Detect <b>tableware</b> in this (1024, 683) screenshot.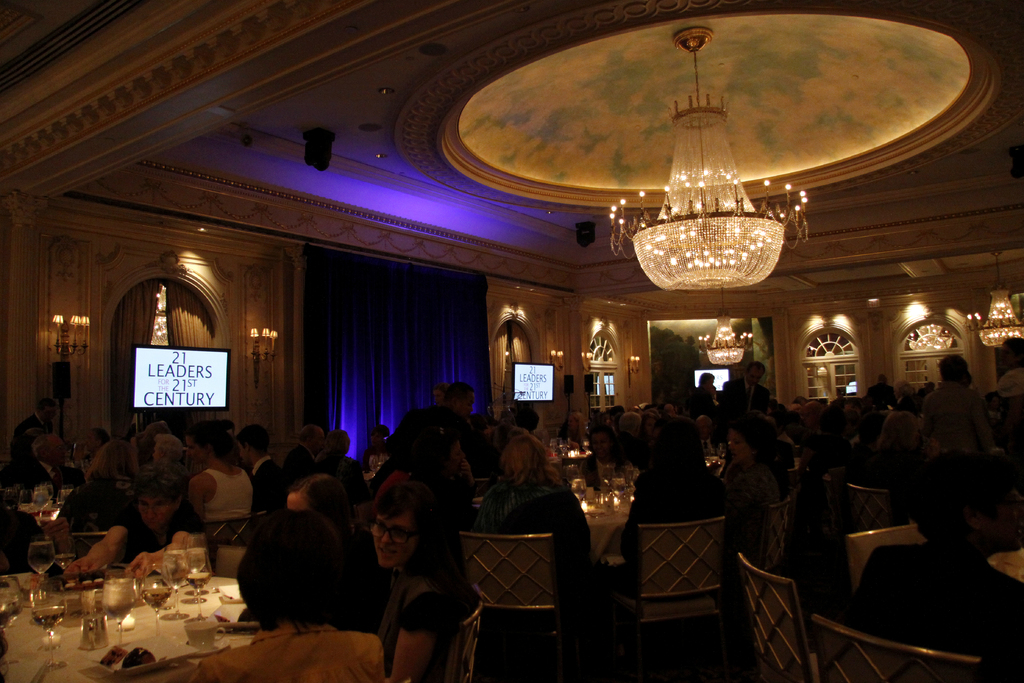
Detection: BBox(100, 568, 138, 647).
